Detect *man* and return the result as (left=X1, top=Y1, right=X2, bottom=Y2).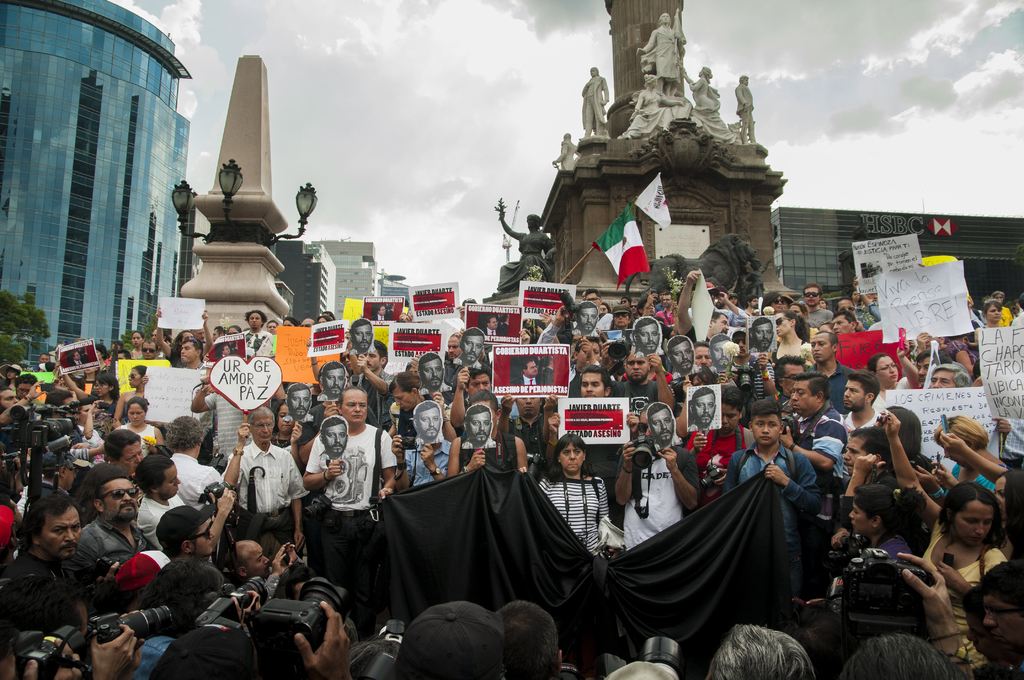
(left=640, top=293, right=664, bottom=318).
